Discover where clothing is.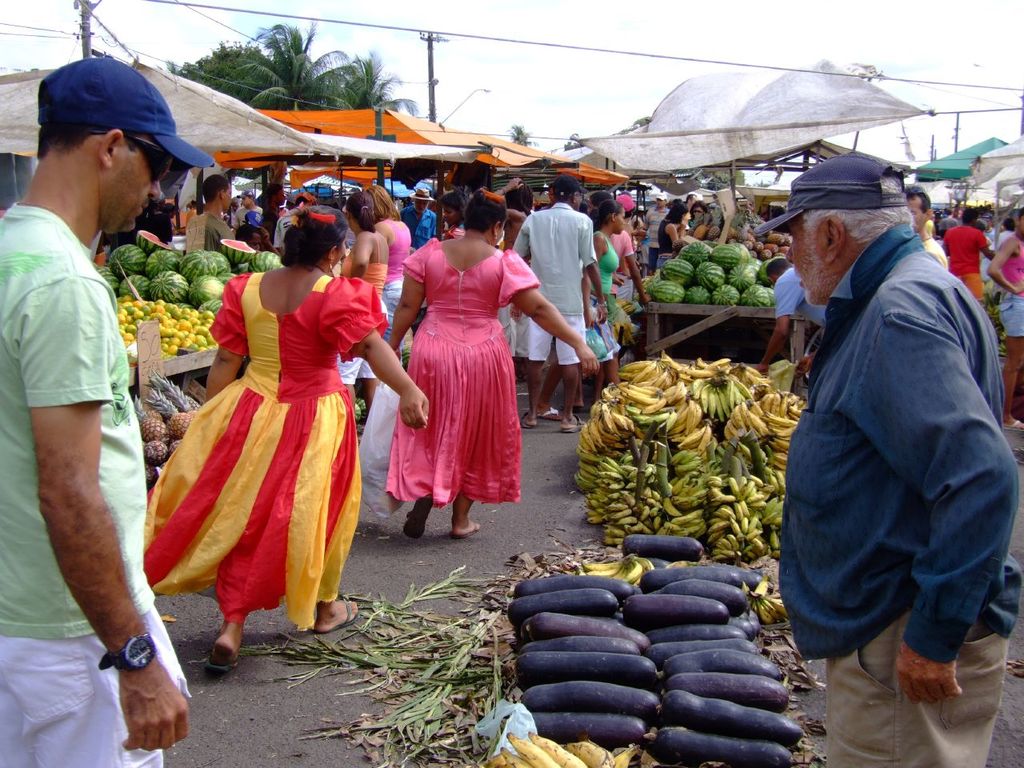
Discovered at 0, 198, 190, 767.
